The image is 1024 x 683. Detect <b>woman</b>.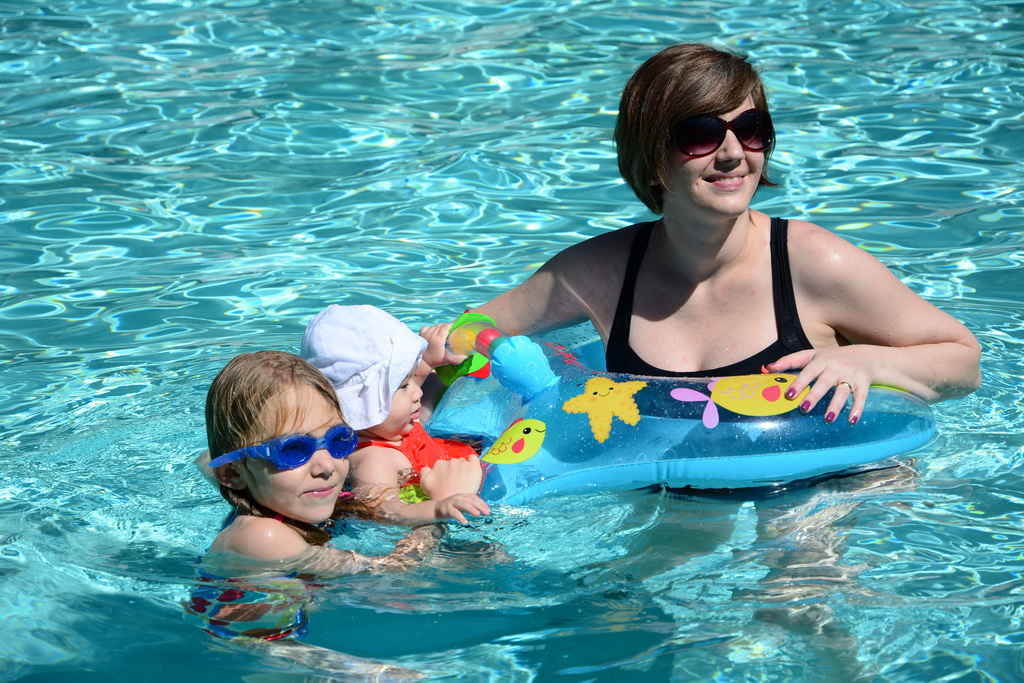
Detection: [x1=511, y1=60, x2=952, y2=463].
